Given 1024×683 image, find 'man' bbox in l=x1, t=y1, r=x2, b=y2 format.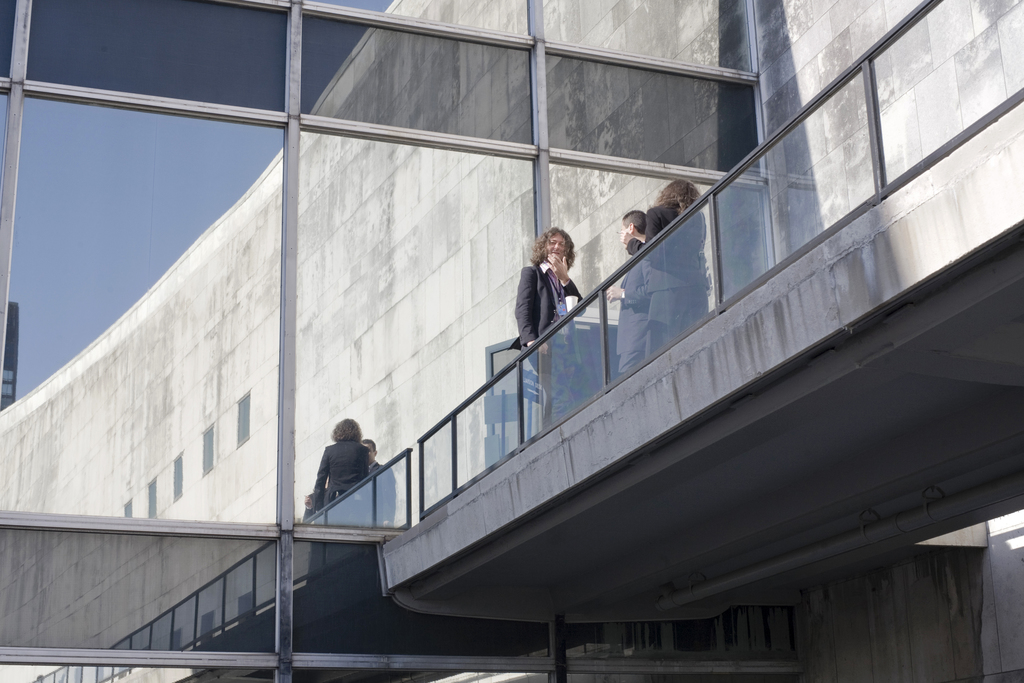
l=362, t=436, r=394, b=529.
